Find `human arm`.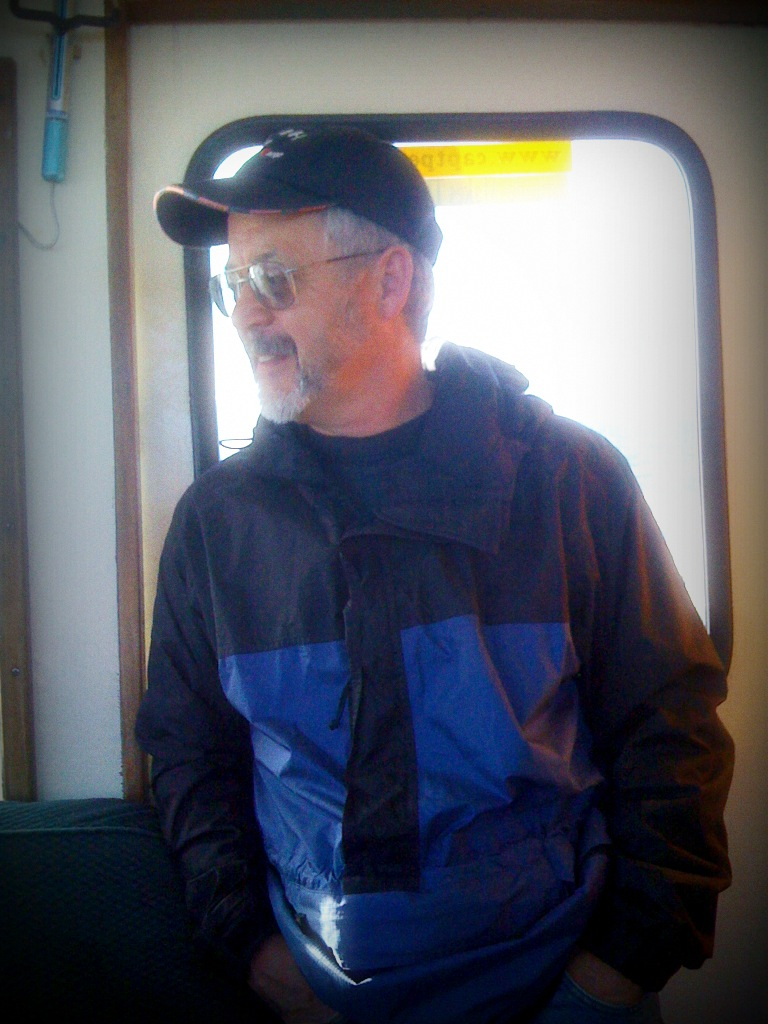
(105, 507, 280, 984).
